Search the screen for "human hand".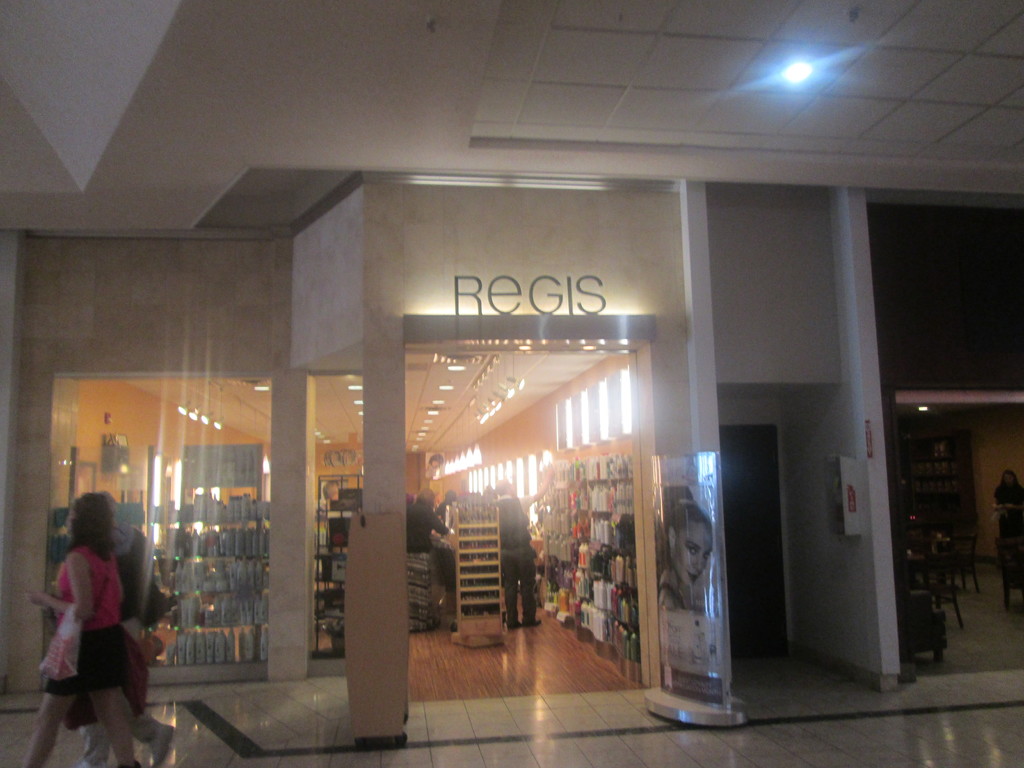
Found at x1=18, y1=586, x2=47, y2=610.
